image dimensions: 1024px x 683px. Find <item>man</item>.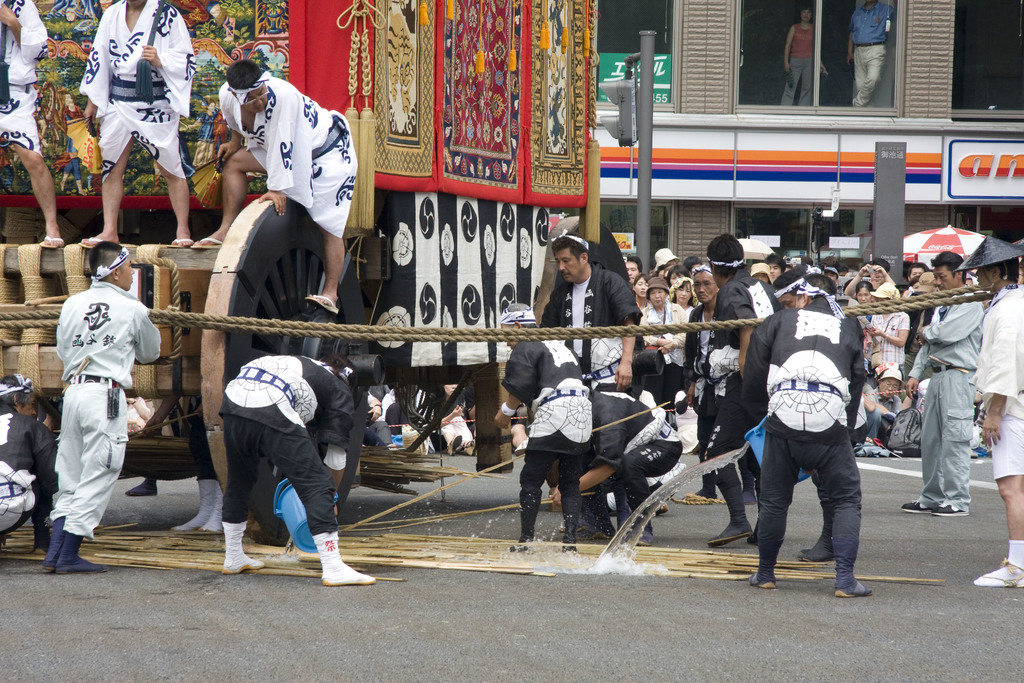
0 0 64 250.
